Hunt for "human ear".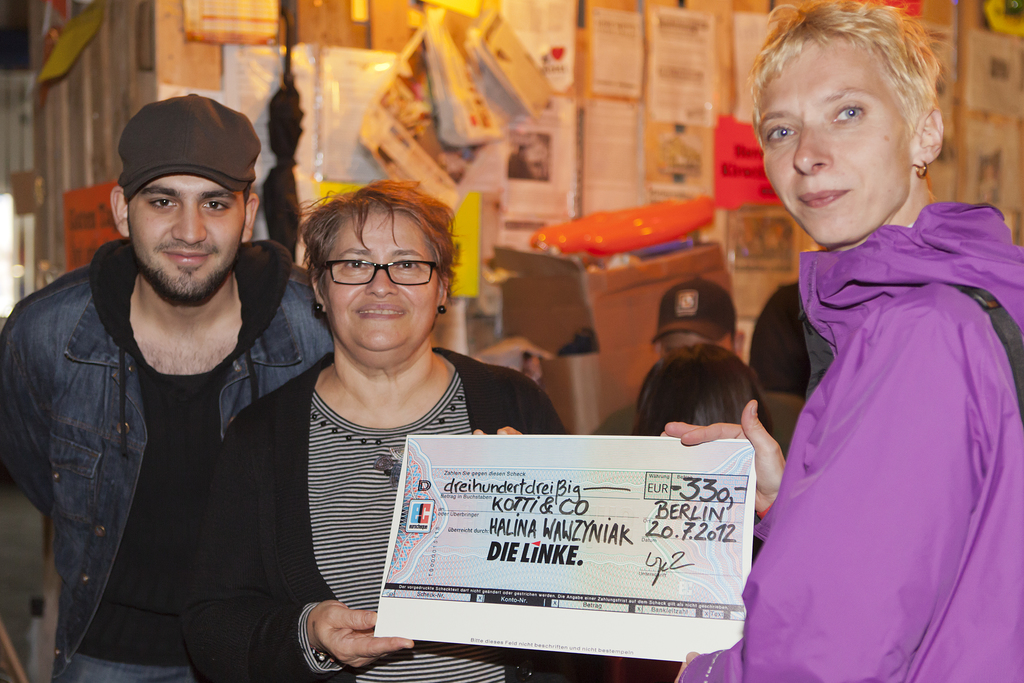
Hunted down at x1=309, y1=262, x2=329, y2=311.
